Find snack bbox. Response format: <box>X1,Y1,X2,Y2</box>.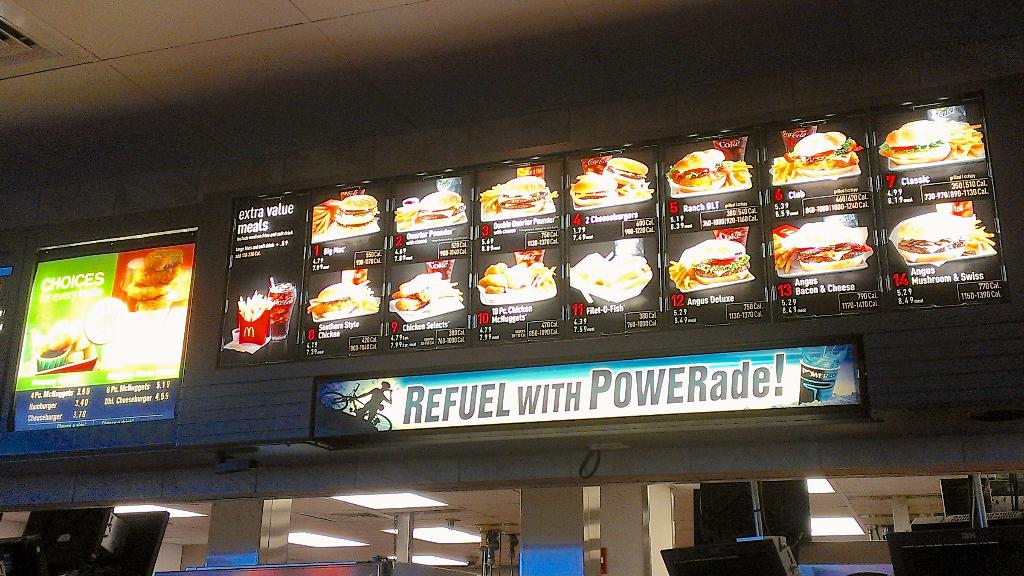
<box>420,190,467,220</box>.
